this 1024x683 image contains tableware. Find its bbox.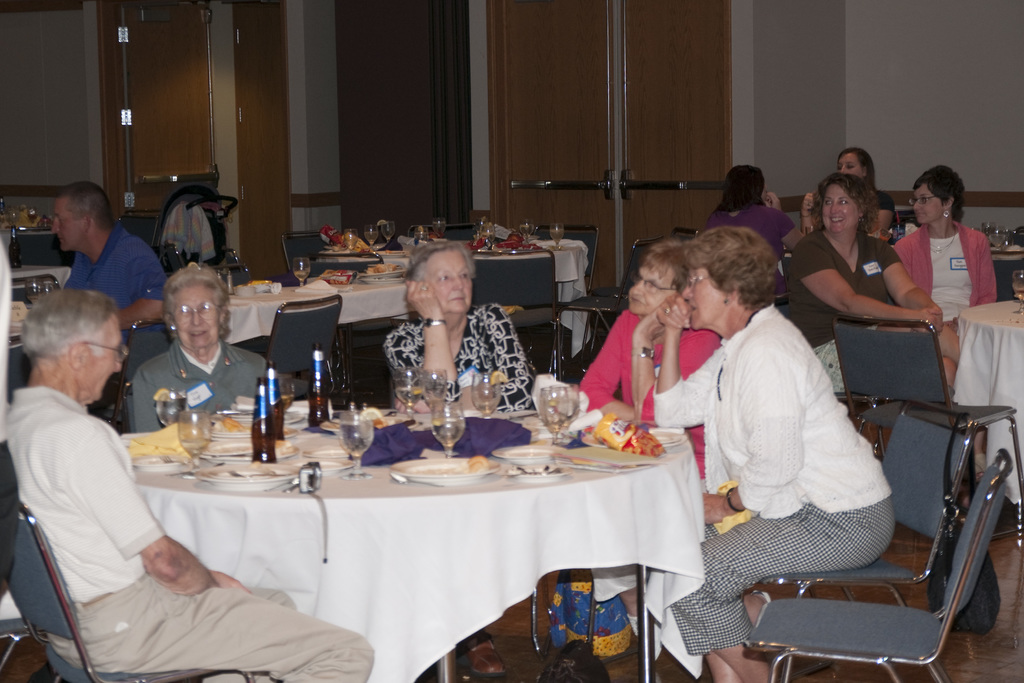
box=[154, 387, 190, 426].
